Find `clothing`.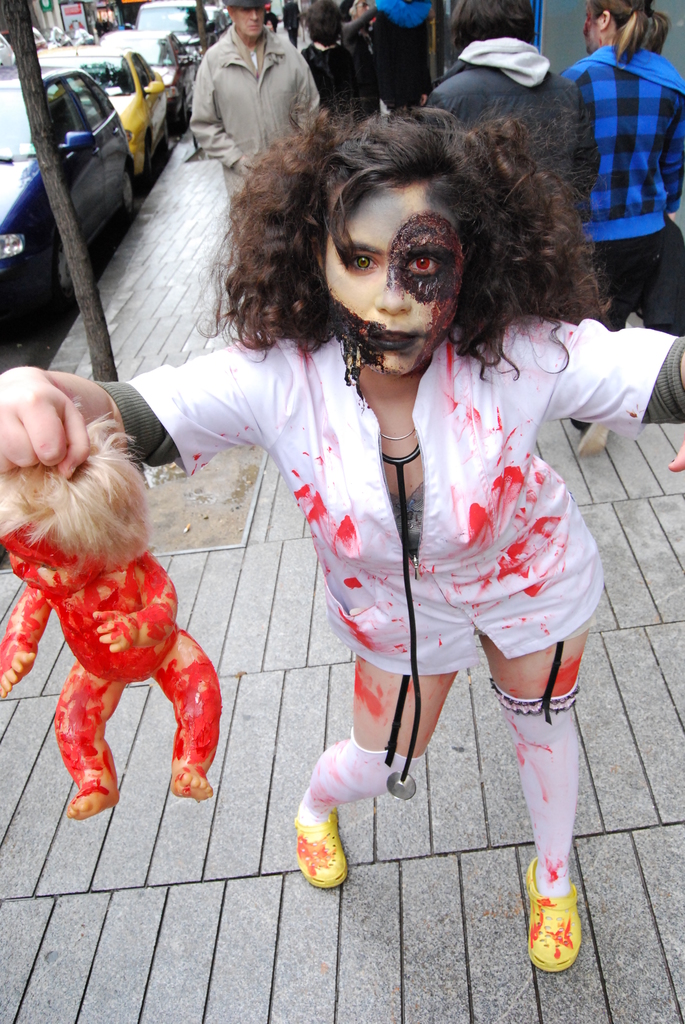
left=191, top=29, right=317, bottom=198.
